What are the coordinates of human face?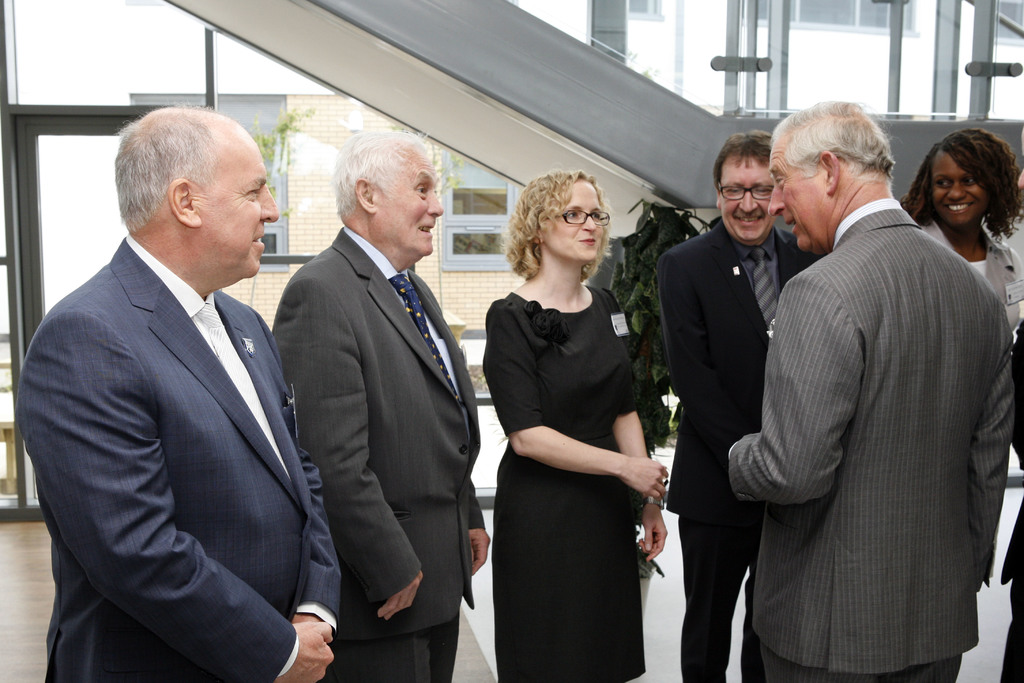
locate(193, 126, 279, 278).
